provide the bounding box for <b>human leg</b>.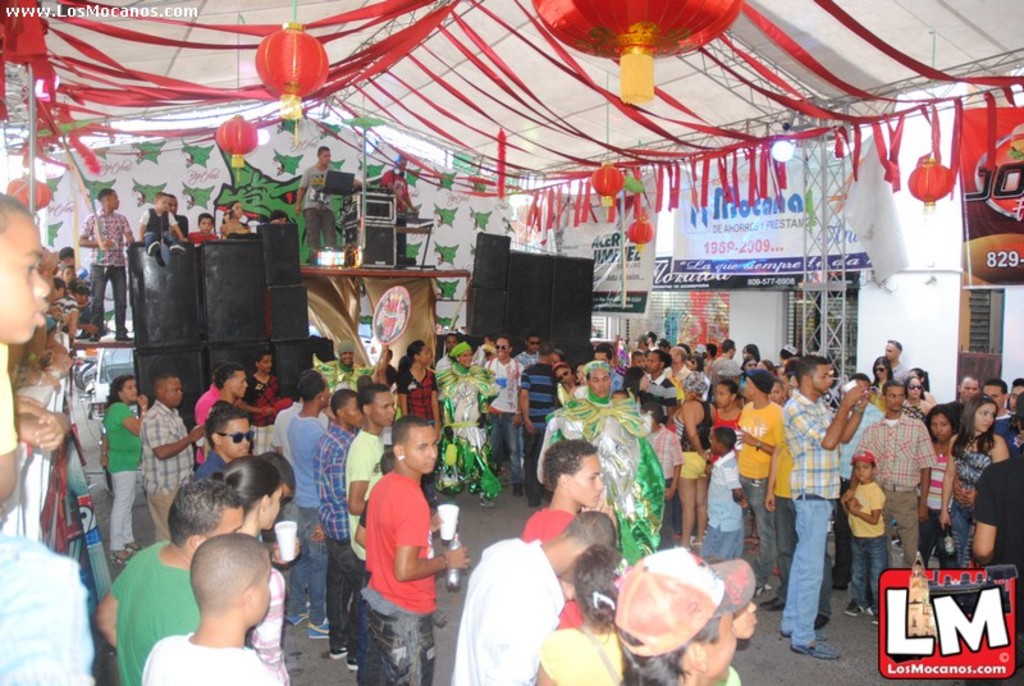
(x1=694, y1=468, x2=708, y2=532).
